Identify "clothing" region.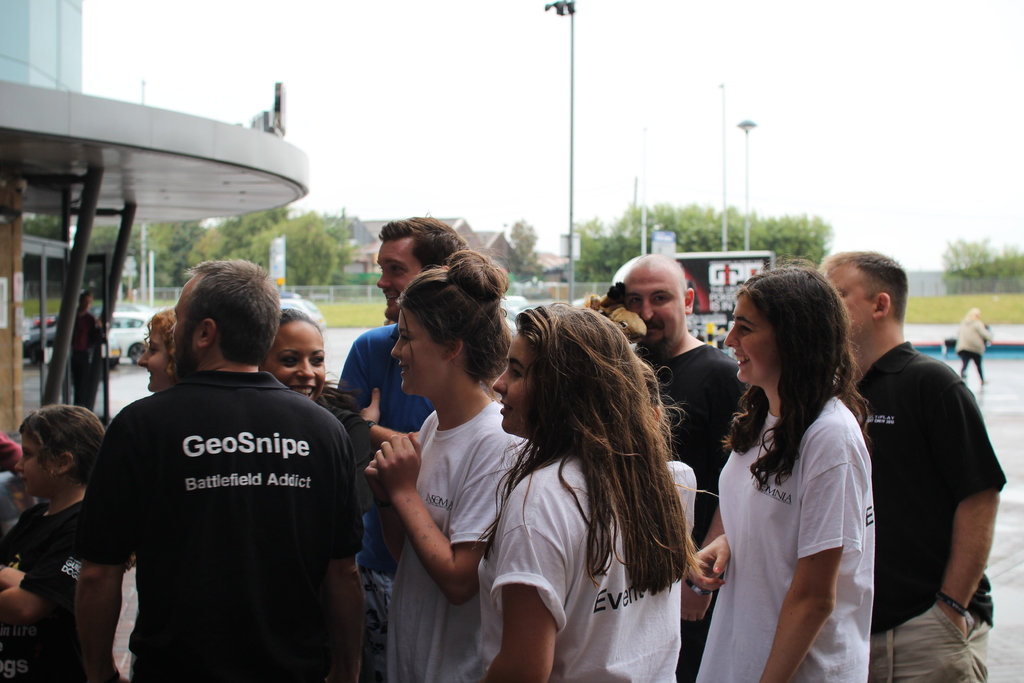
Region: 76 369 369 682.
